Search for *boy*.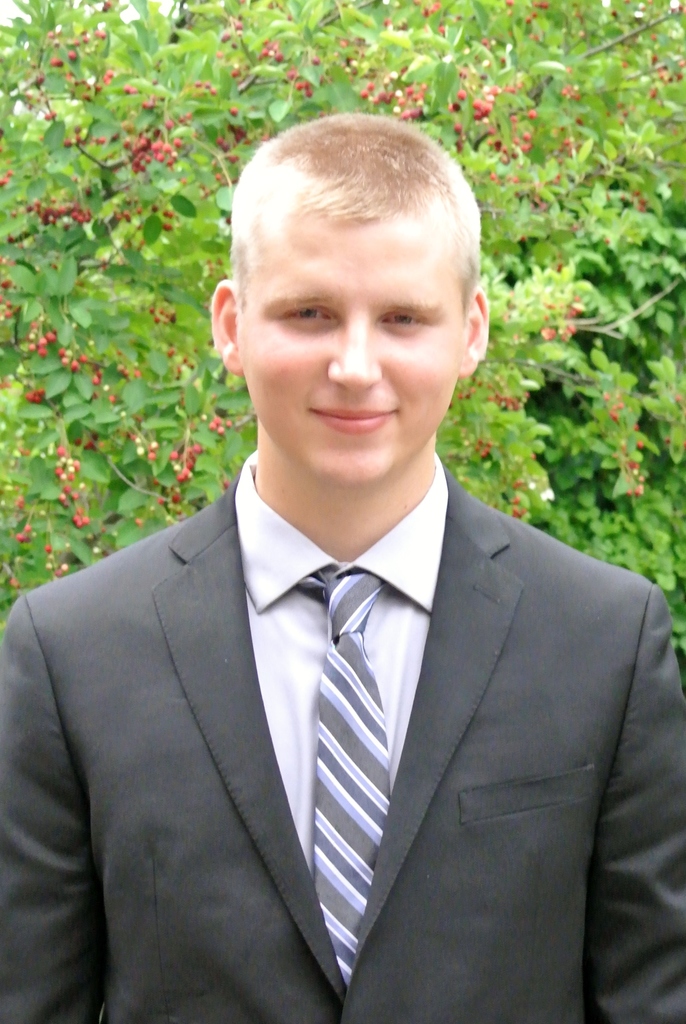
Found at detection(0, 101, 685, 1023).
